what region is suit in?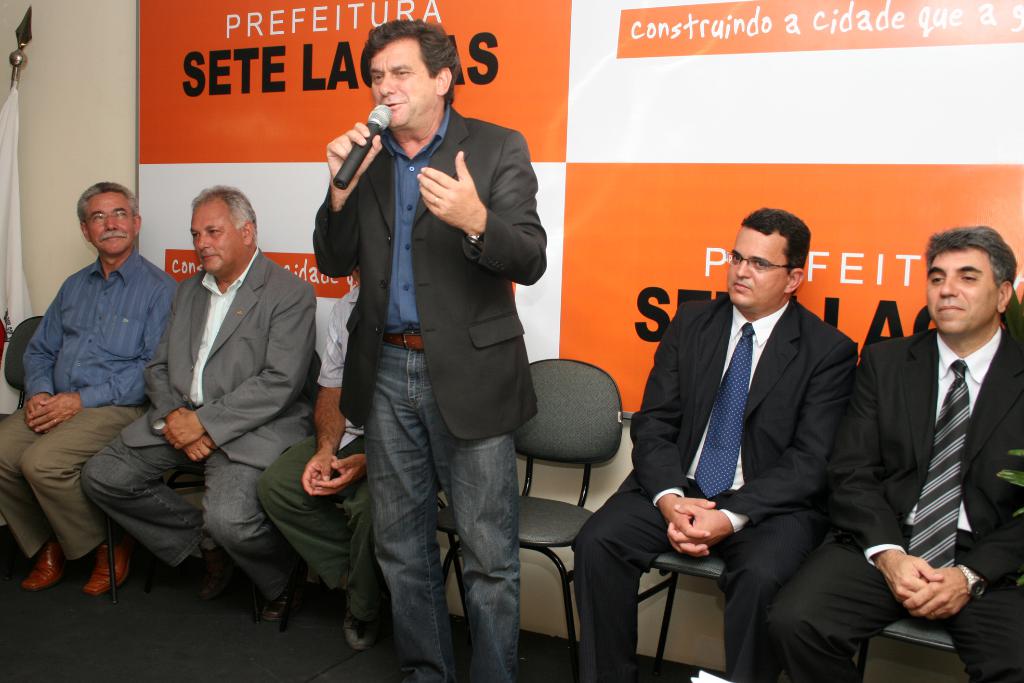
x1=564 y1=297 x2=856 y2=679.
